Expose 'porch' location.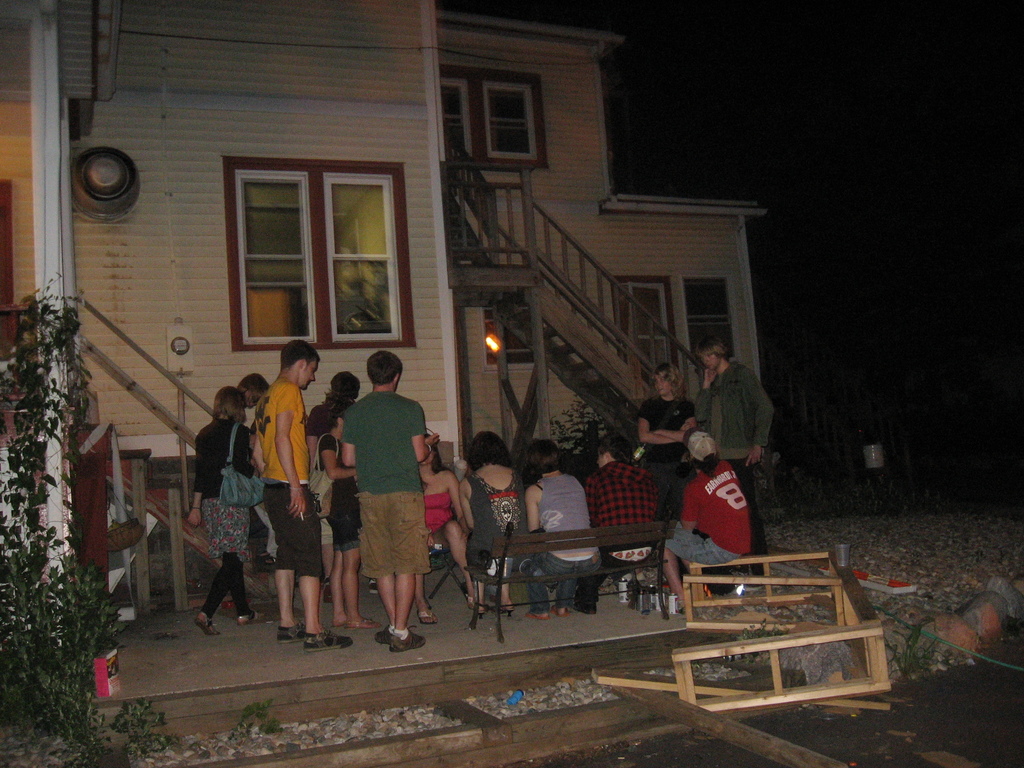
Exposed at l=0, t=294, r=739, b=707.
